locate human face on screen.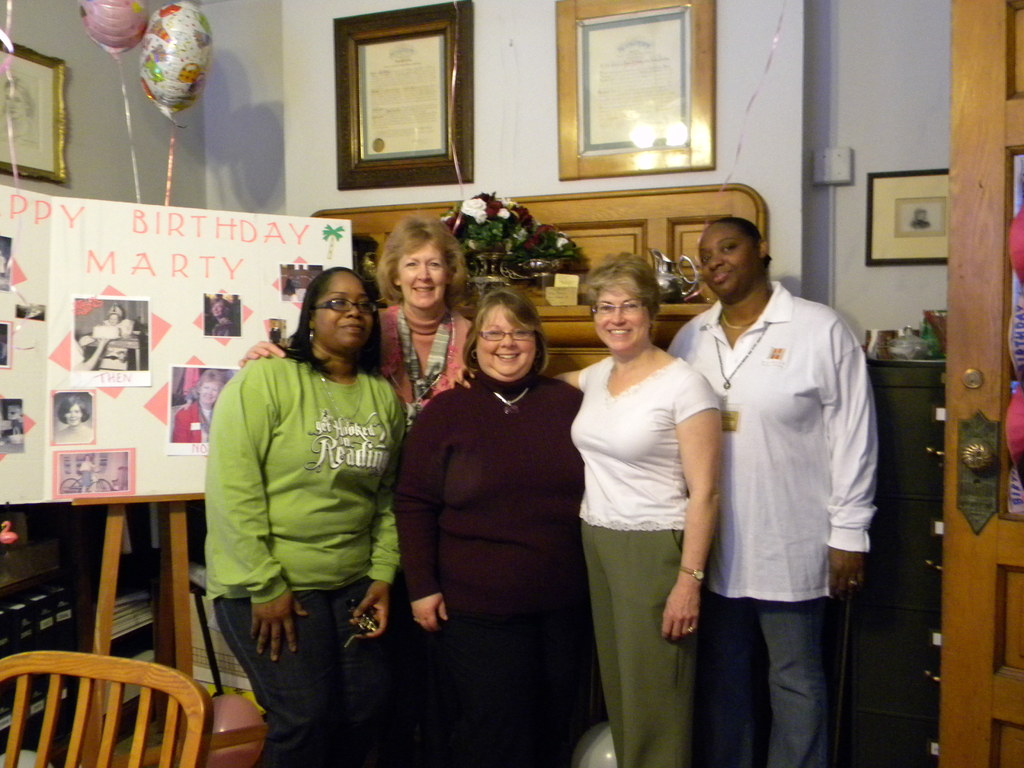
On screen at {"x1": 397, "y1": 241, "x2": 448, "y2": 311}.
